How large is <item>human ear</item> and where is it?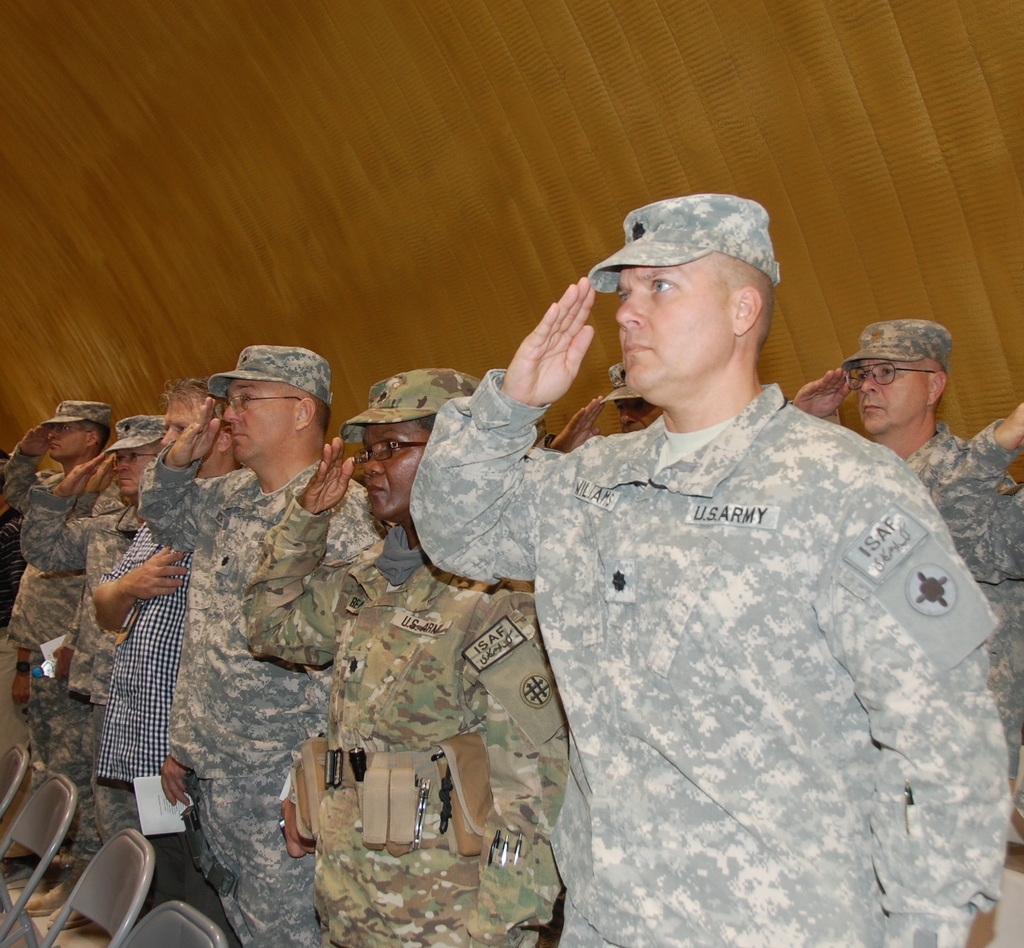
Bounding box: (87, 429, 98, 448).
